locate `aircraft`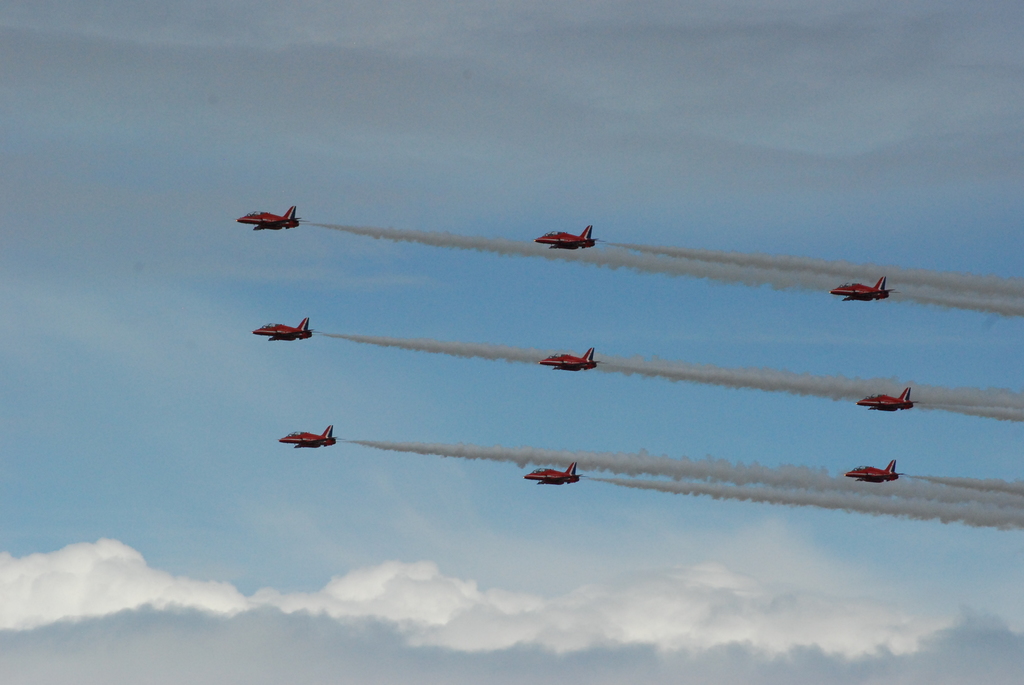
rect(538, 345, 600, 371)
